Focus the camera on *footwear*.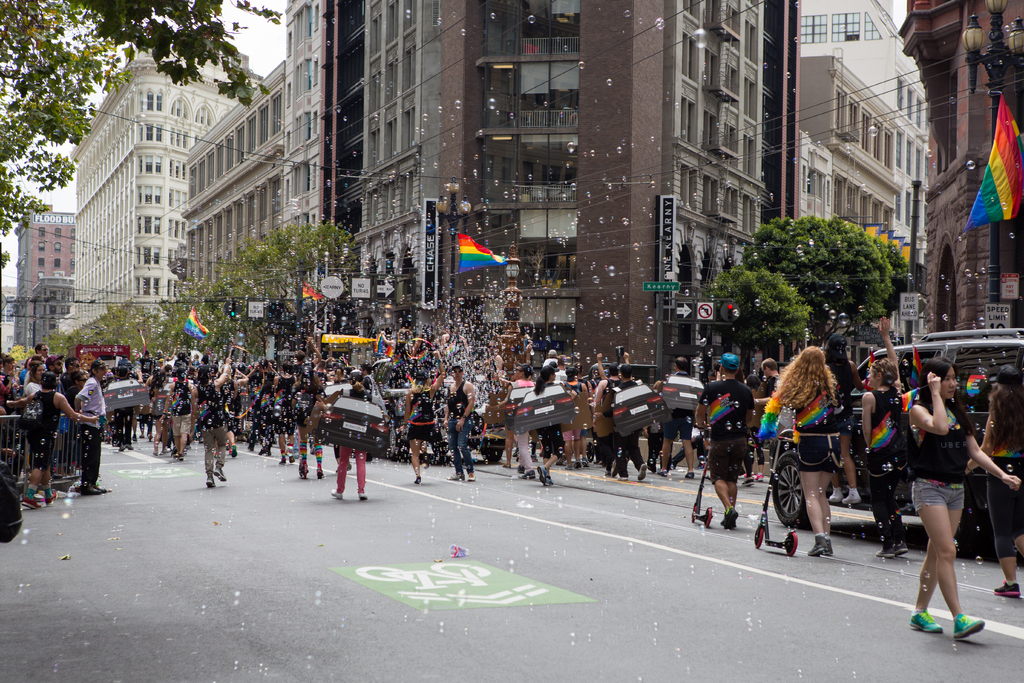
Focus region: <bbox>525, 466, 533, 477</bbox>.
